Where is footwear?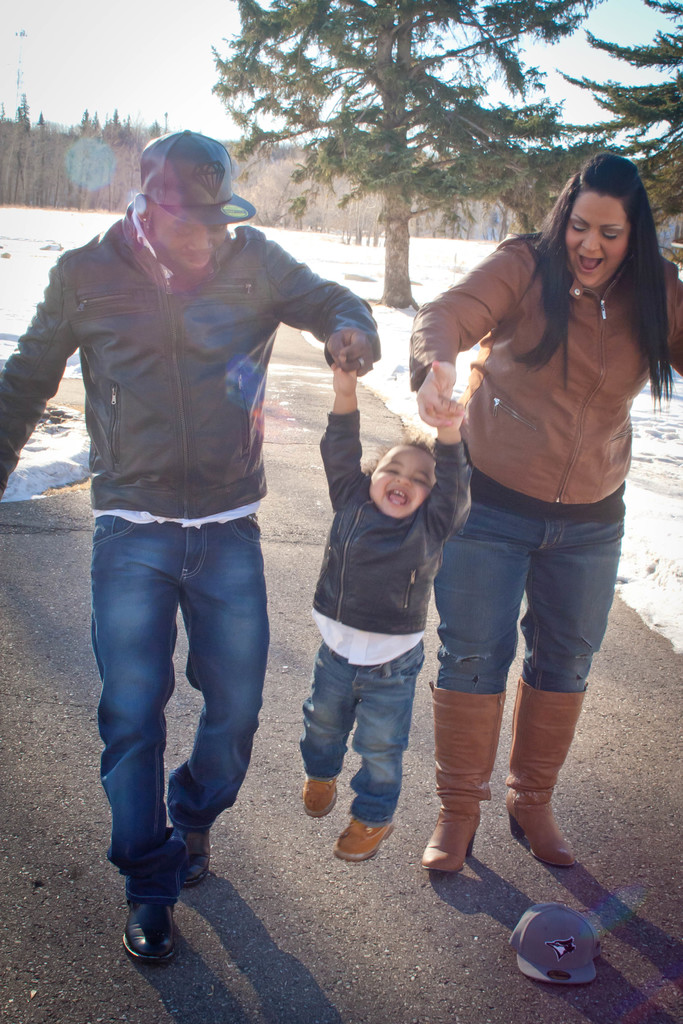
left=117, top=893, right=181, bottom=961.
